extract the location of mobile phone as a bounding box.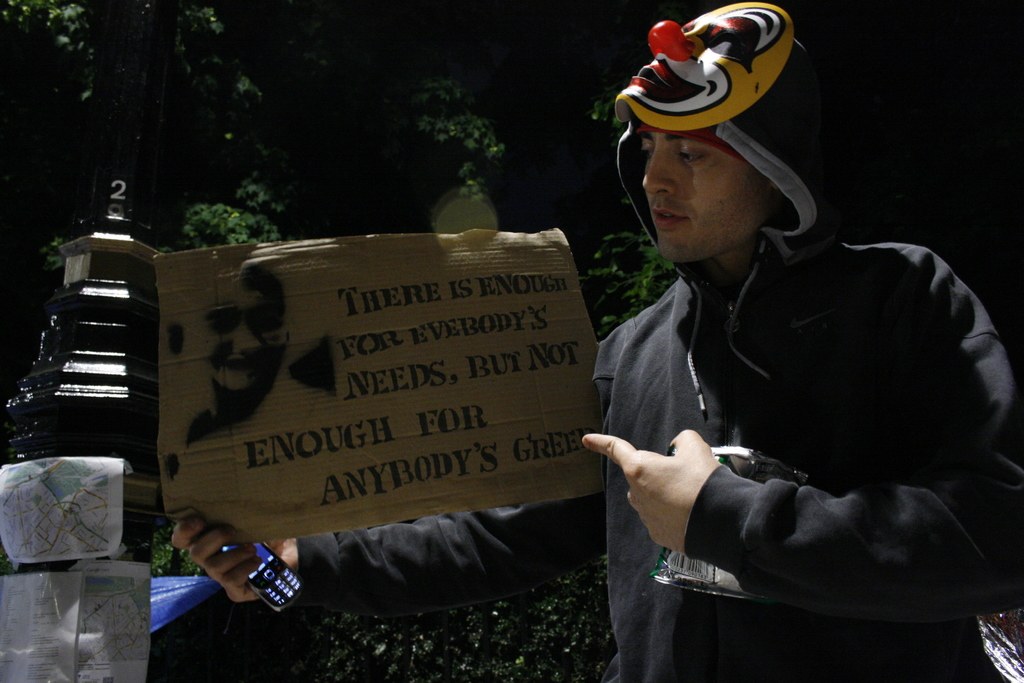
l=222, t=542, r=305, b=613.
